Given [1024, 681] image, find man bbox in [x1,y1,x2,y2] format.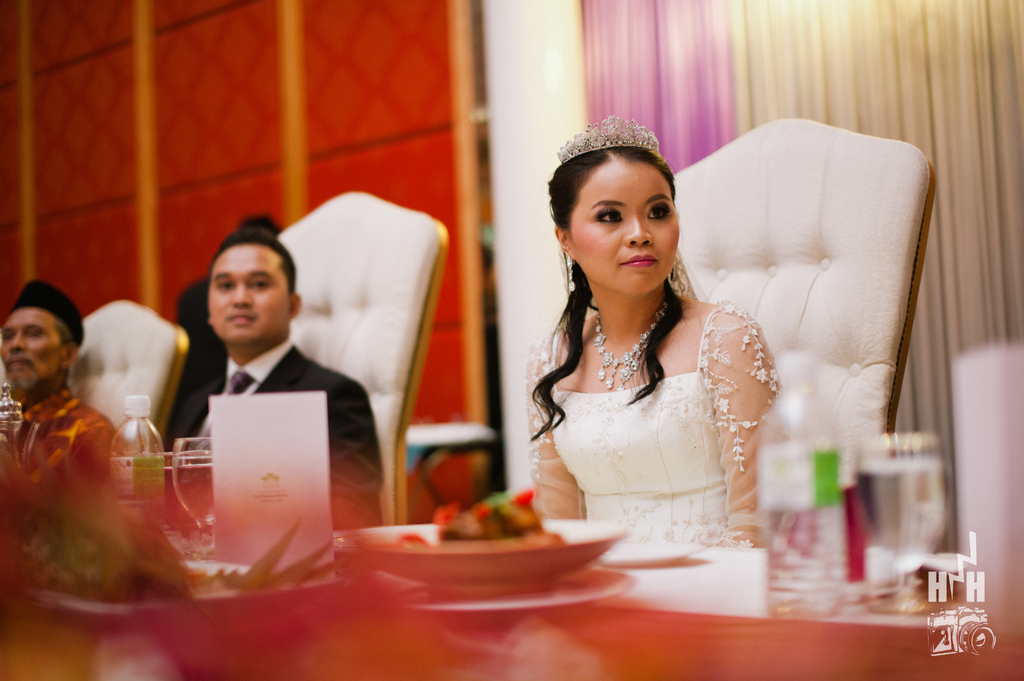
[0,284,121,496].
